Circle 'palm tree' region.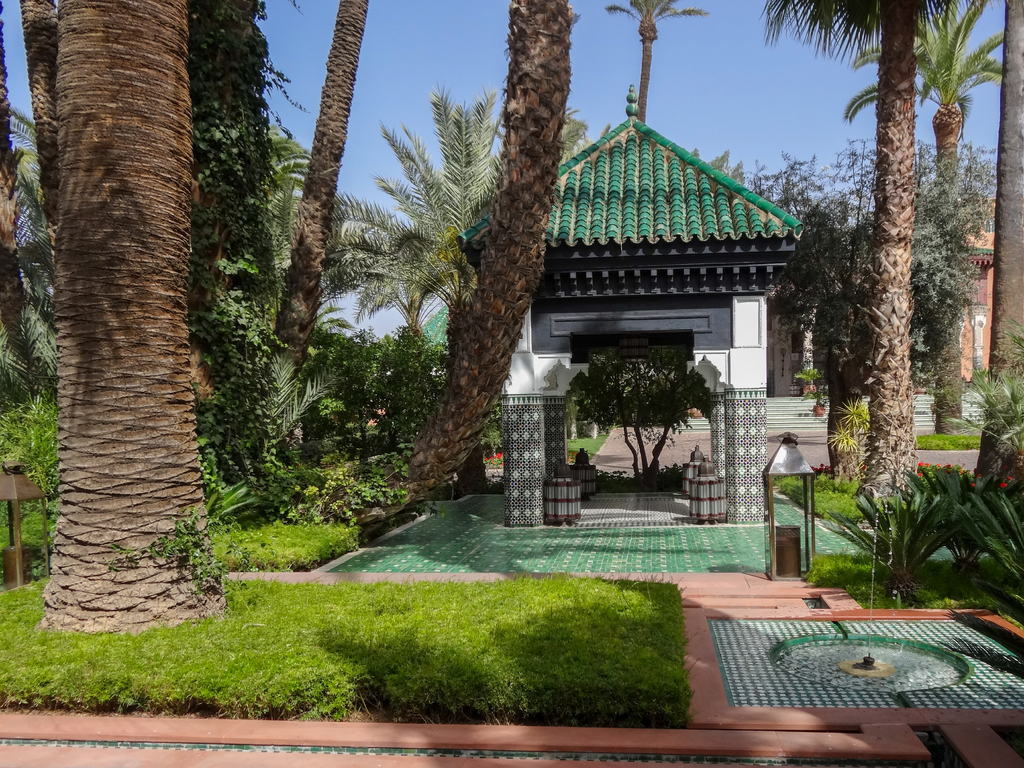
Region: l=385, t=93, r=516, b=397.
